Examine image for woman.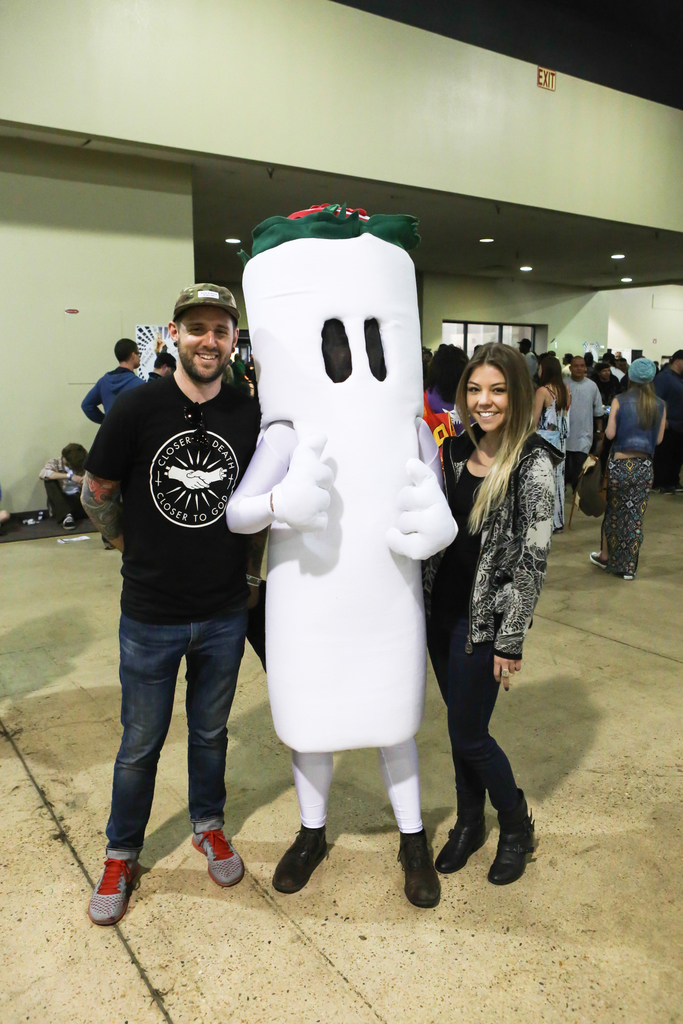
Examination result: x1=588, y1=381, x2=666, y2=580.
